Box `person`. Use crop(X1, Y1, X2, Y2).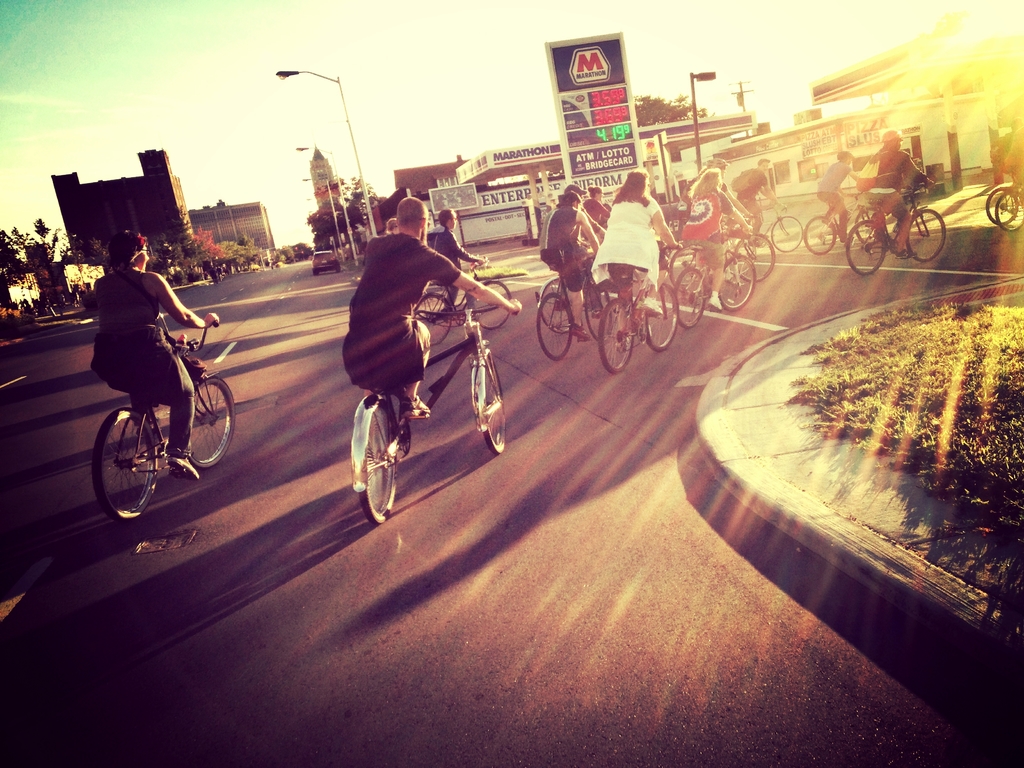
crop(337, 192, 527, 433).
